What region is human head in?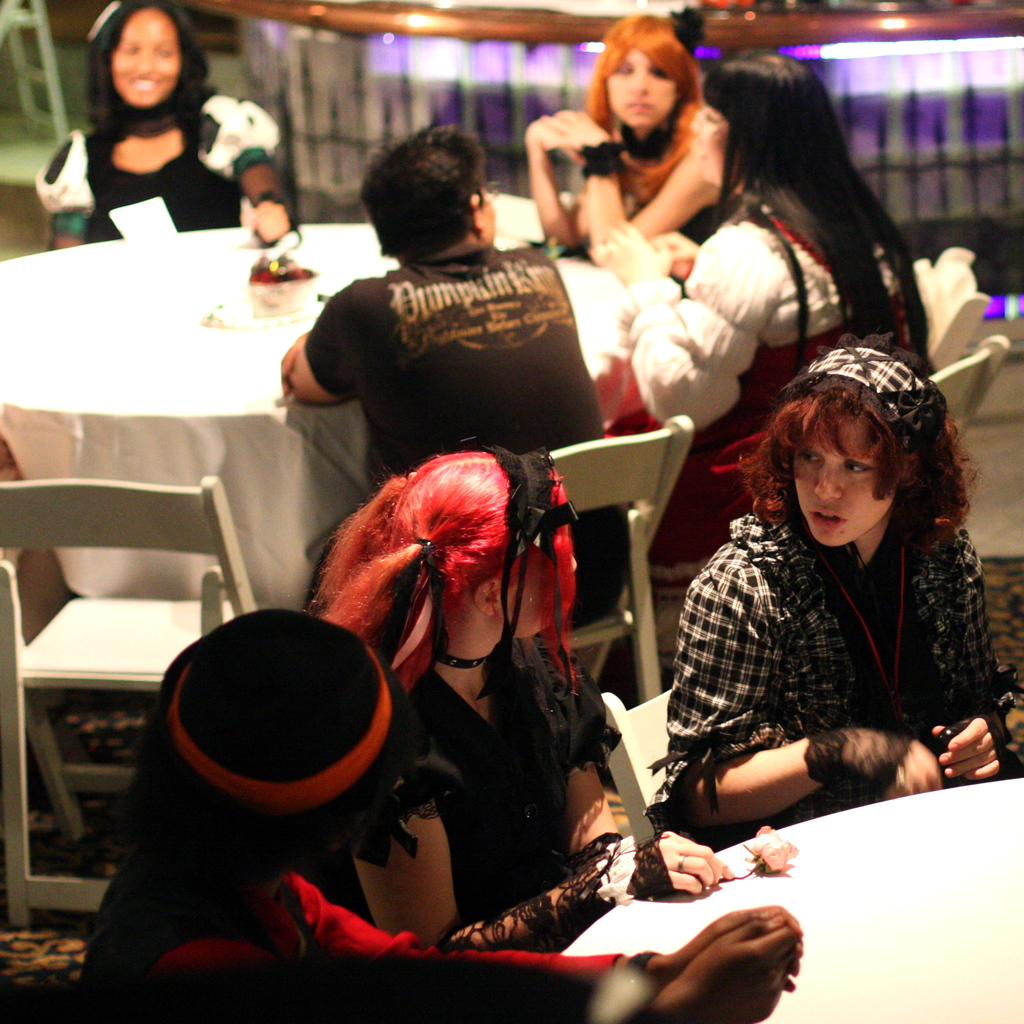
[x1=602, y1=8, x2=682, y2=127].
